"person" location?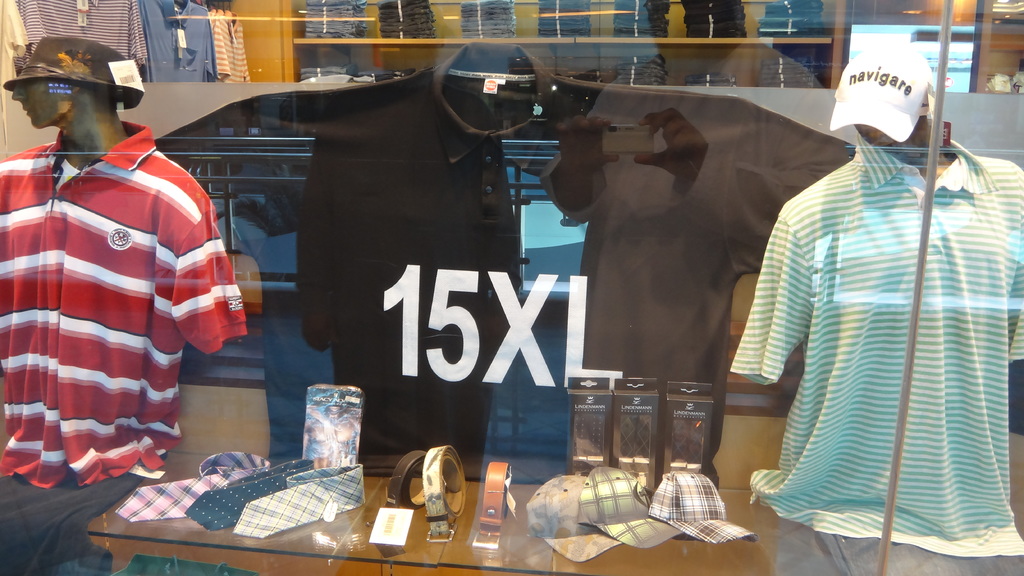
bbox=(676, 51, 996, 573)
